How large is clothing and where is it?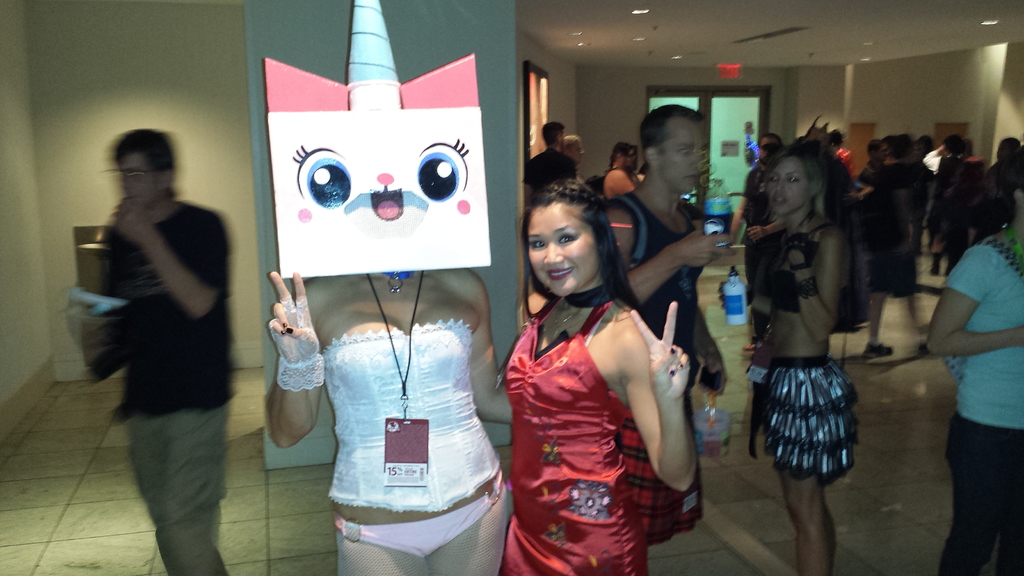
Bounding box: crop(522, 151, 577, 184).
